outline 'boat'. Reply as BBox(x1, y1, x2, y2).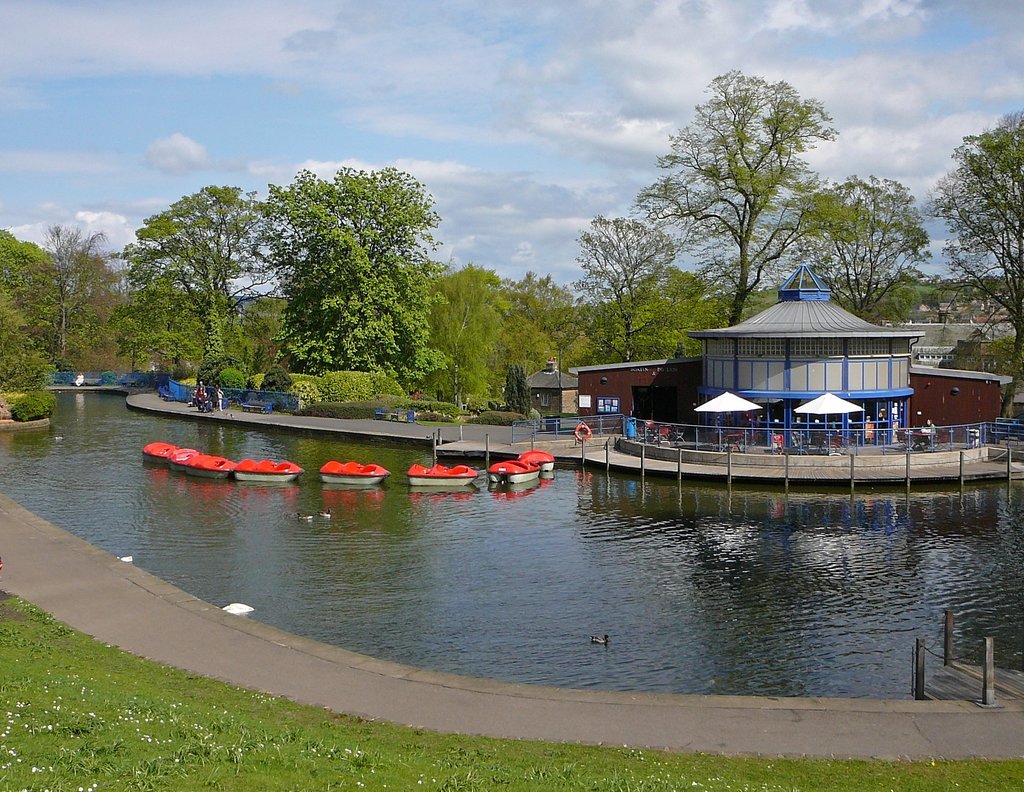
BBox(164, 448, 193, 472).
